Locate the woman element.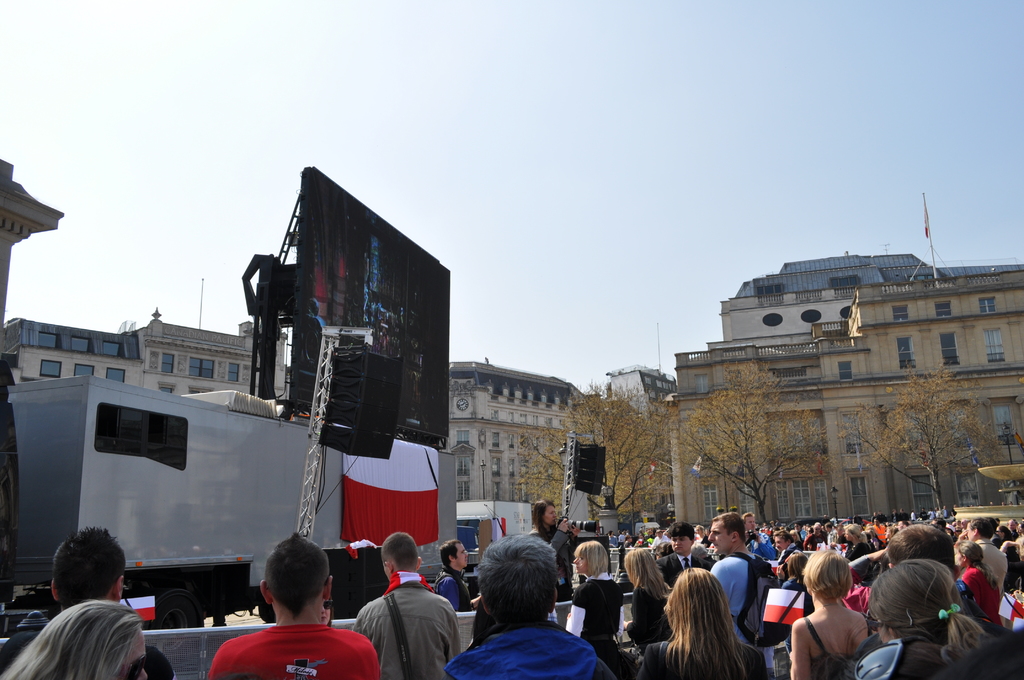
Element bbox: <bbox>955, 540, 1000, 624</bbox>.
